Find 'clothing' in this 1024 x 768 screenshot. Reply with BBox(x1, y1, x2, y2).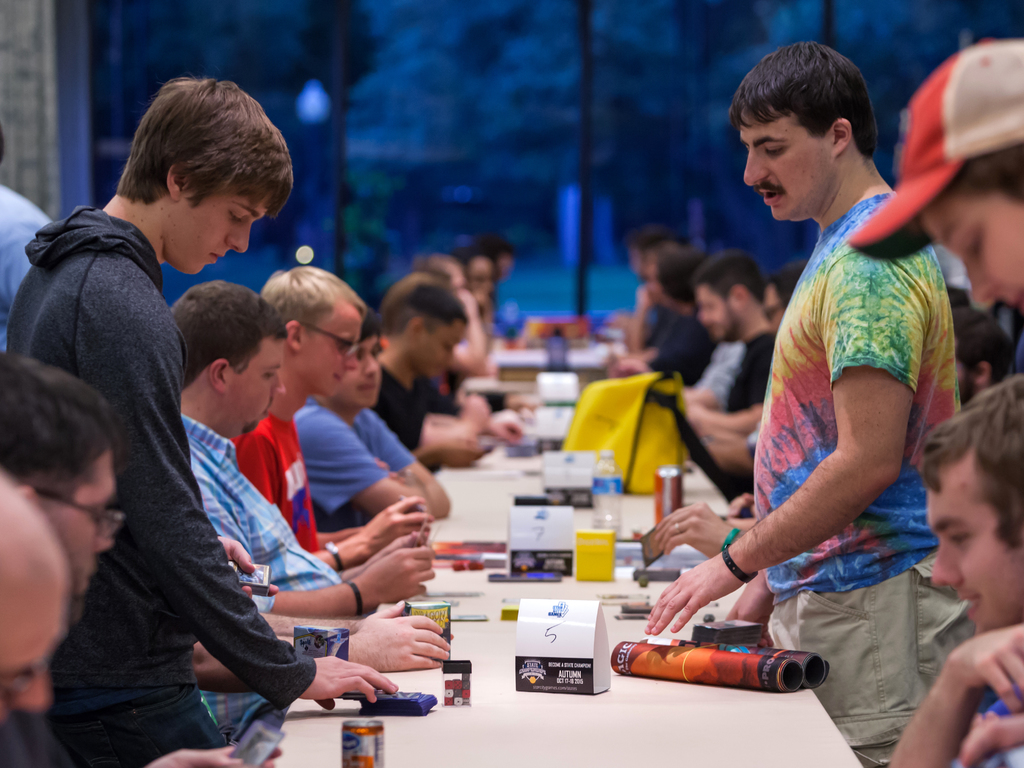
BBox(642, 311, 724, 405).
